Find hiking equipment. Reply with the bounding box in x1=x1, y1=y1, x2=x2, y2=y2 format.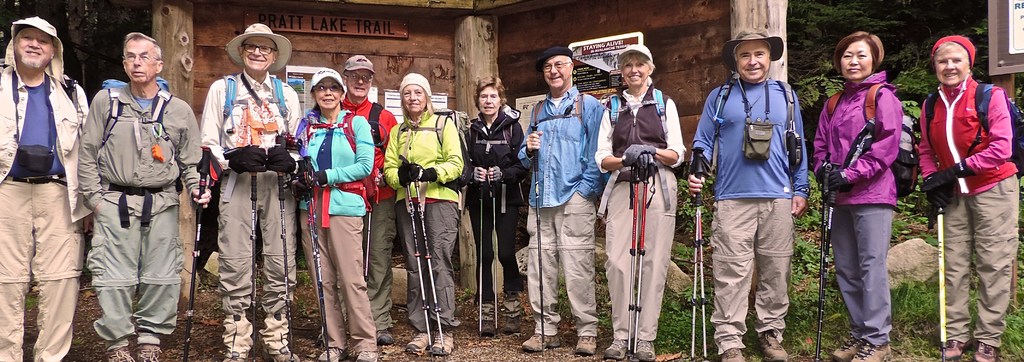
x1=925, y1=205, x2=946, y2=348.
